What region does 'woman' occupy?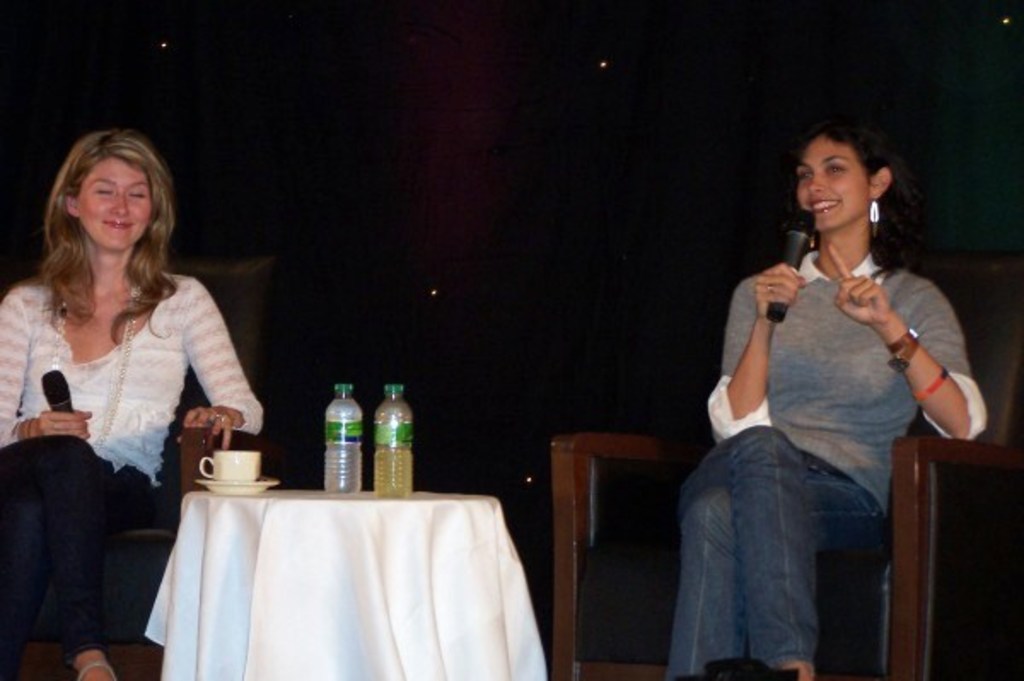
crop(5, 119, 218, 680).
